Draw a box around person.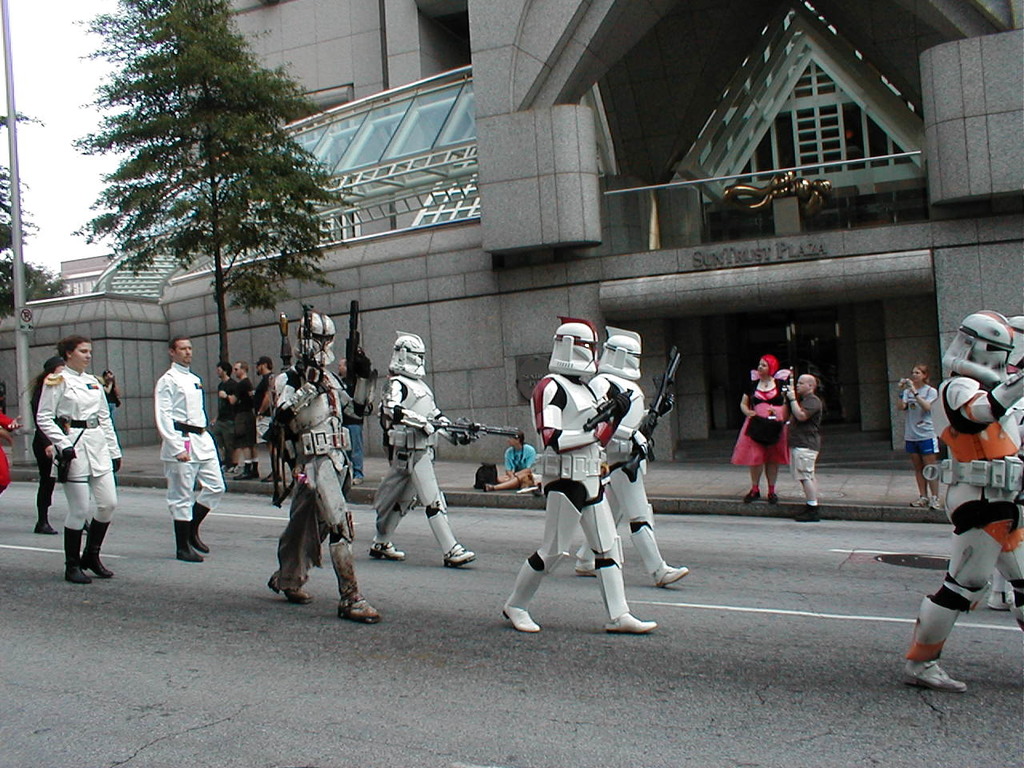
l=486, t=431, r=543, b=491.
